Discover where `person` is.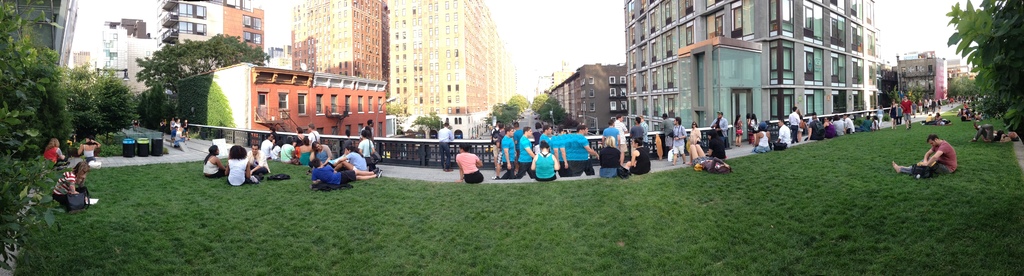
Discovered at (left=668, top=116, right=685, bottom=162).
